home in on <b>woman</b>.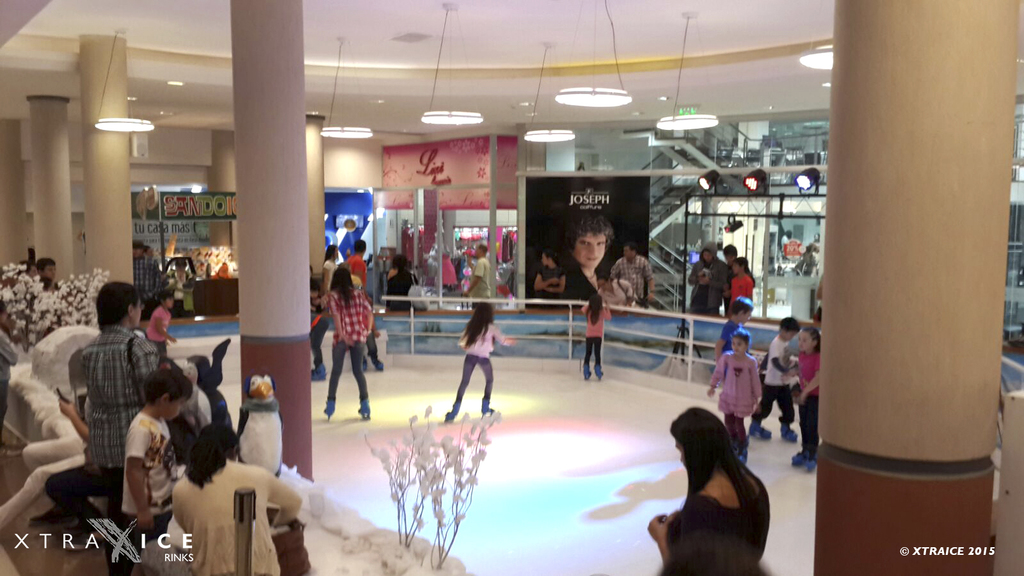
Homed in at Rect(170, 422, 303, 575).
